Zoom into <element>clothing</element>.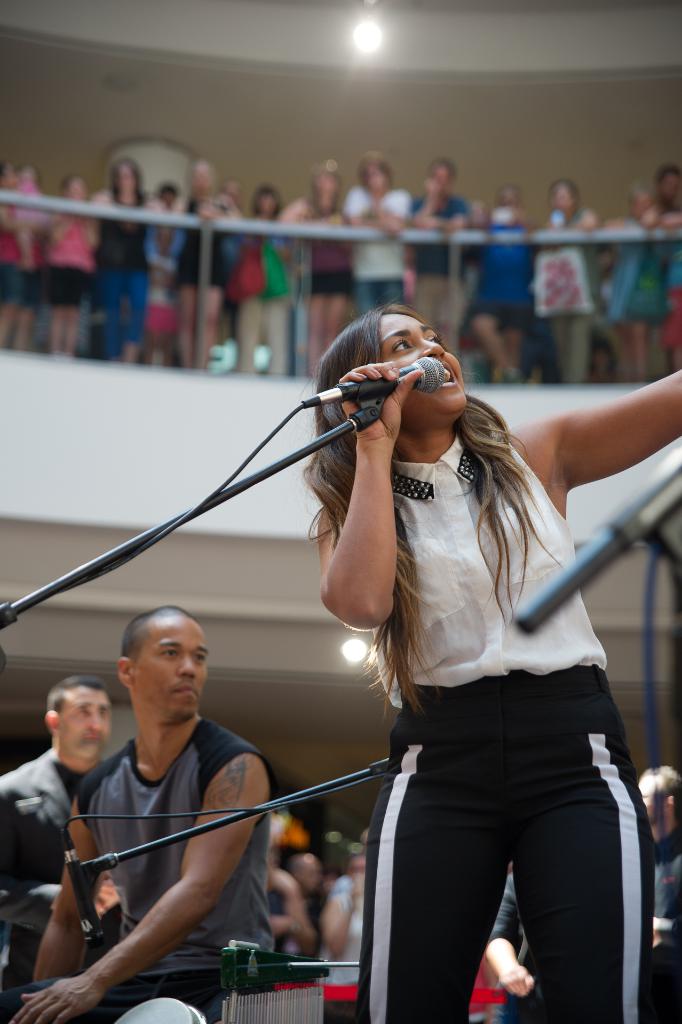
Zoom target: [x1=0, y1=717, x2=268, y2=1023].
